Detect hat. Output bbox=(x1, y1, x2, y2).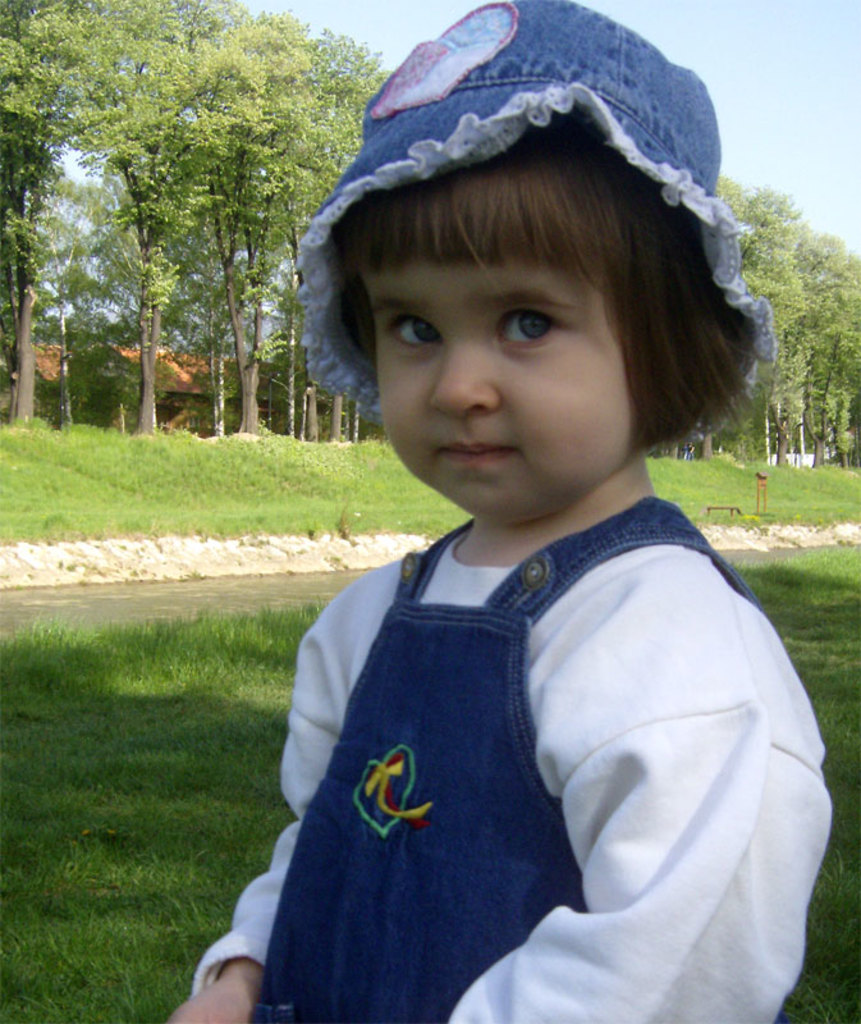
bbox=(293, 0, 778, 412).
